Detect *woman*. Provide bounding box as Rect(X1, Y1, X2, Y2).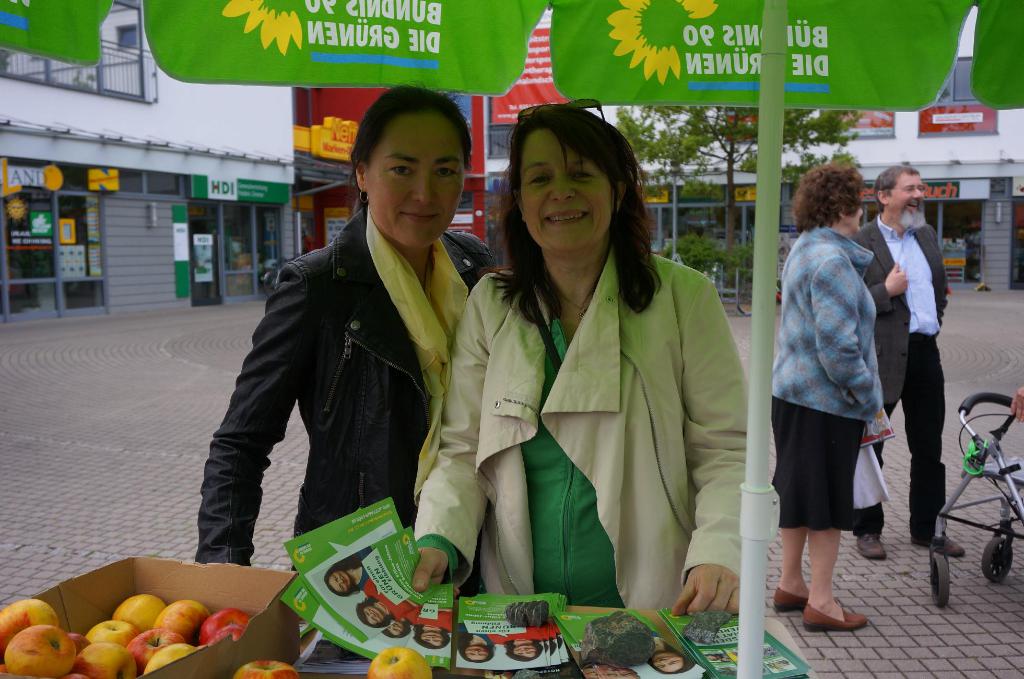
Rect(774, 159, 896, 635).
